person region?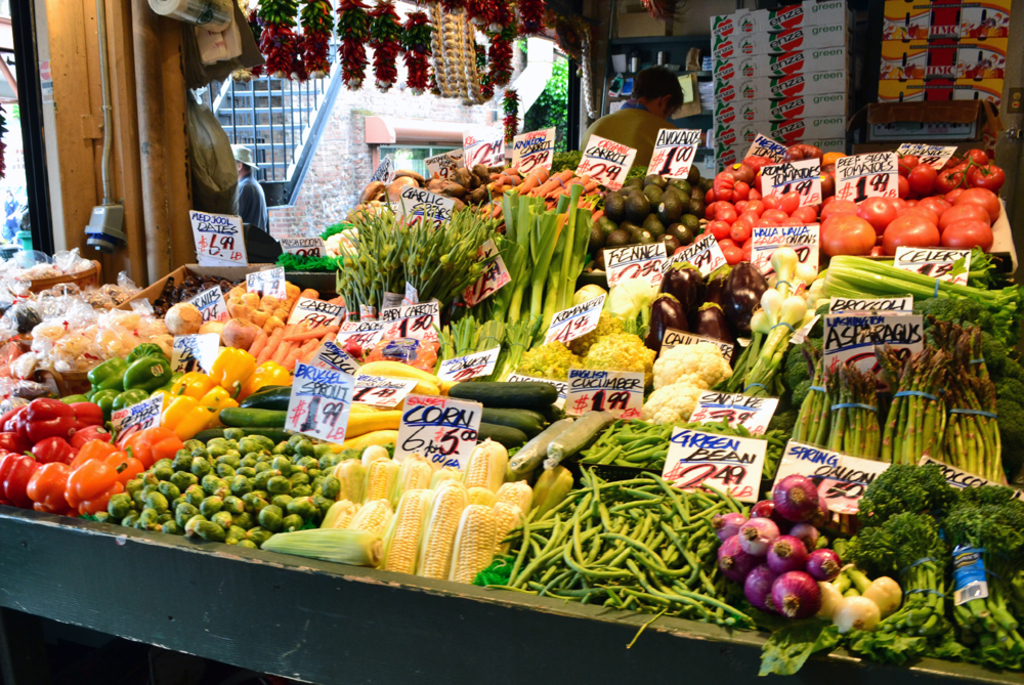
[x1=228, y1=145, x2=266, y2=232]
